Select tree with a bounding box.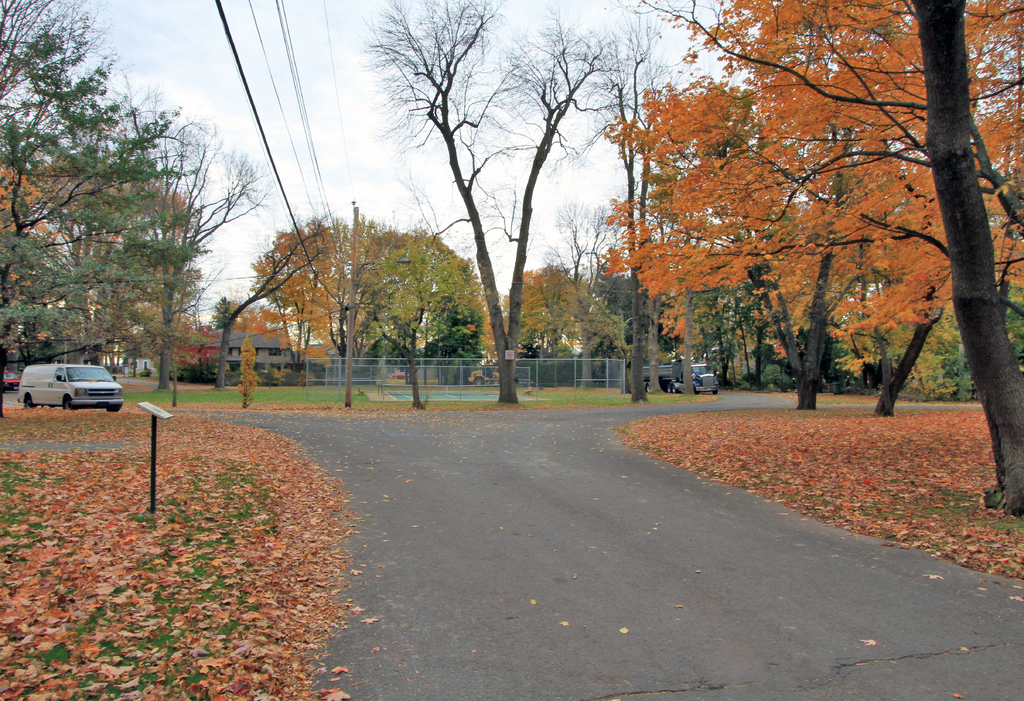
(355, 229, 493, 412).
